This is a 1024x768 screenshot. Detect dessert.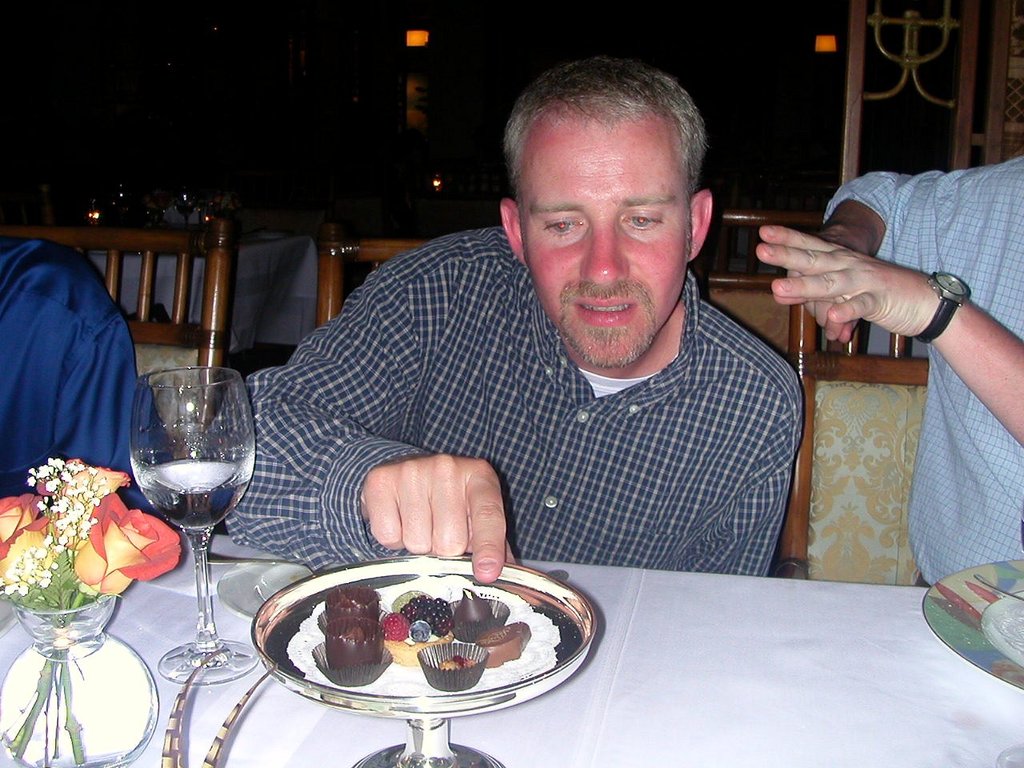
Rect(328, 618, 381, 663).
